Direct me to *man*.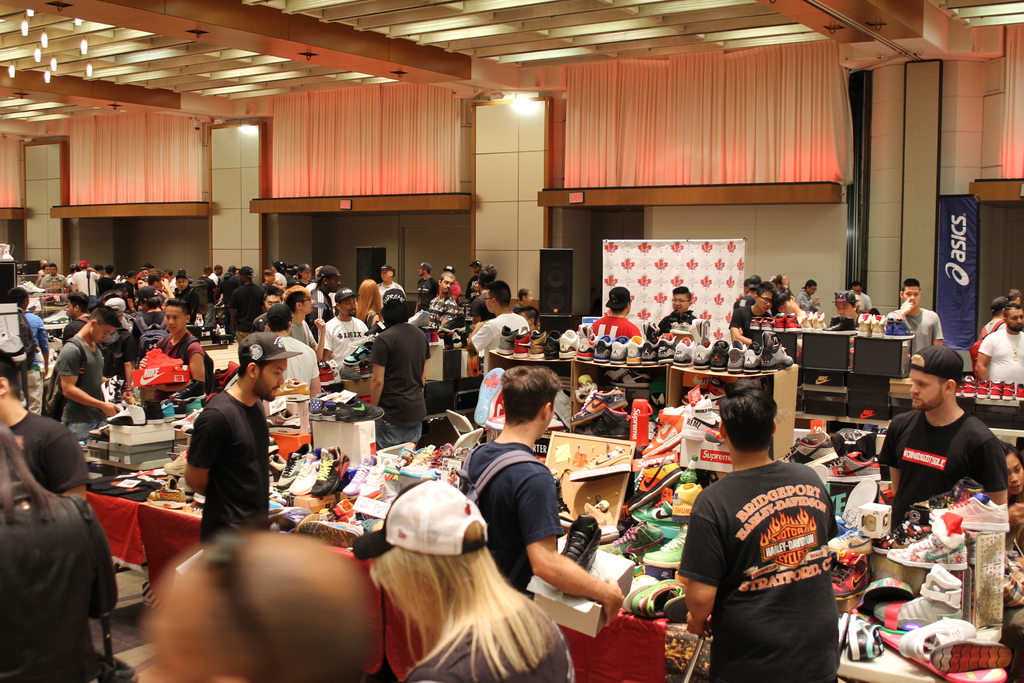
Direction: x1=162 y1=272 x2=181 y2=293.
